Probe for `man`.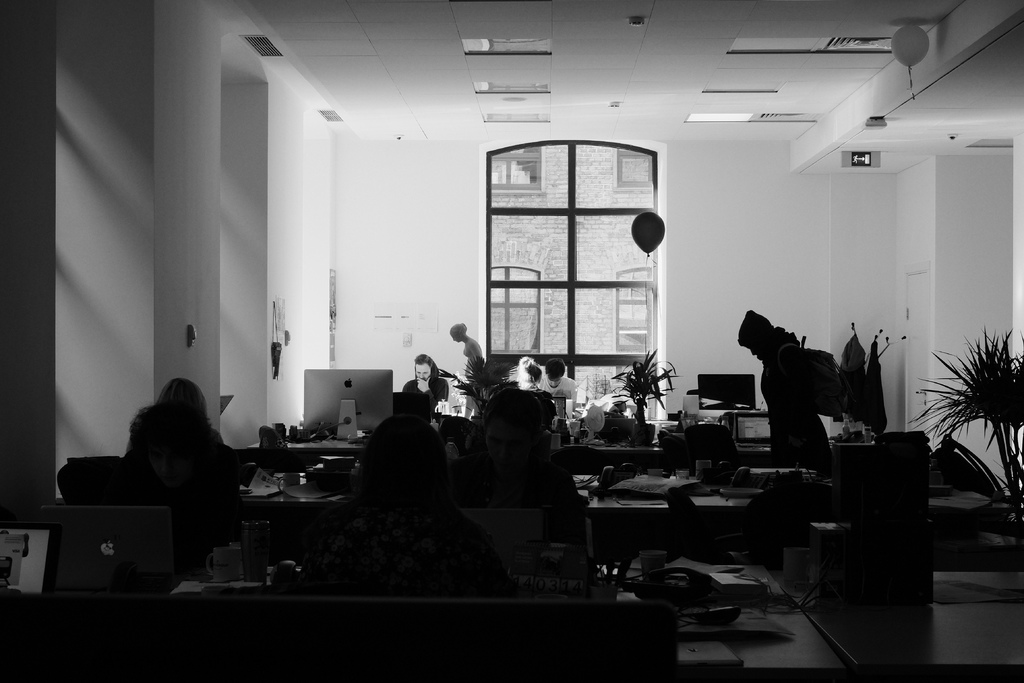
Probe result: {"left": 750, "top": 300, "right": 869, "bottom": 488}.
